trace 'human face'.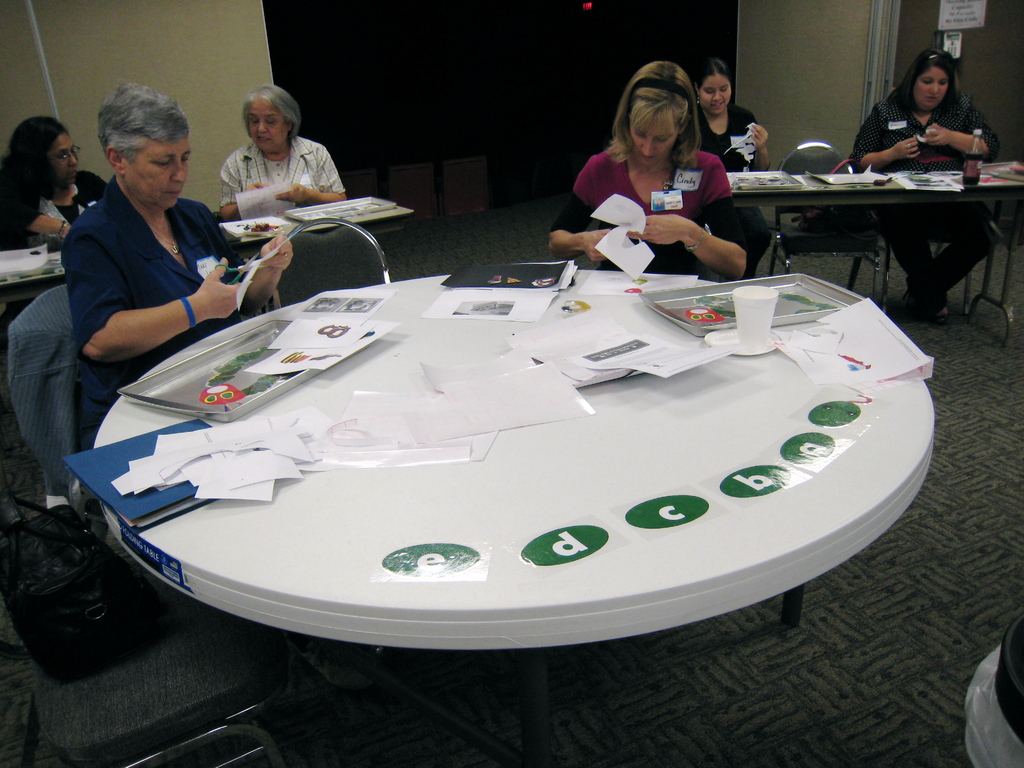
Traced to bbox=(54, 135, 79, 179).
